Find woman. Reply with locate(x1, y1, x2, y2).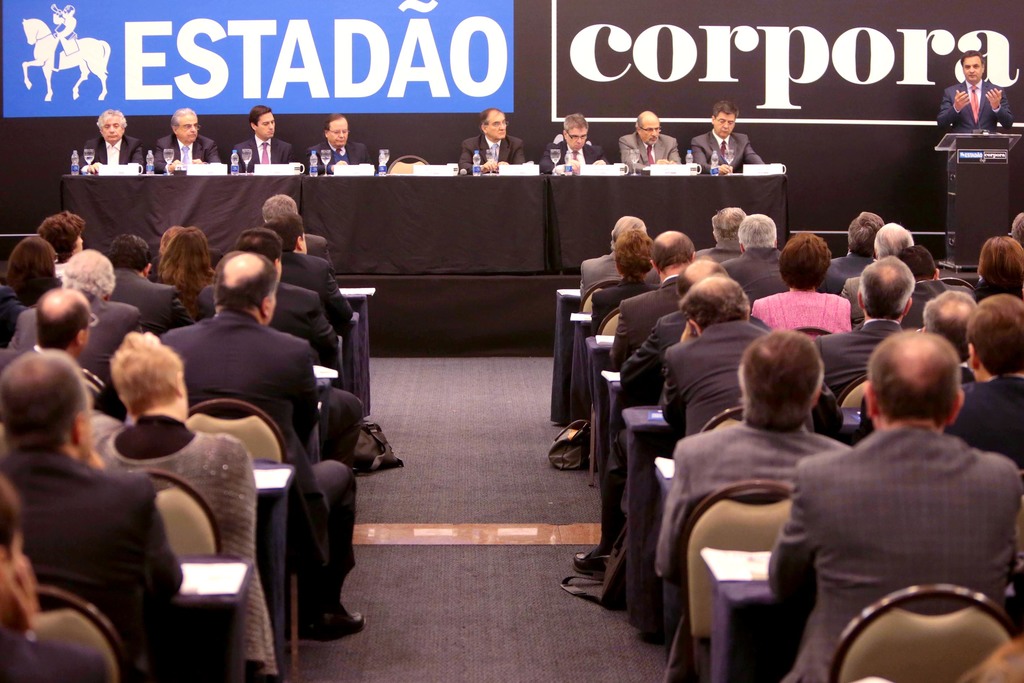
locate(89, 336, 282, 681).
